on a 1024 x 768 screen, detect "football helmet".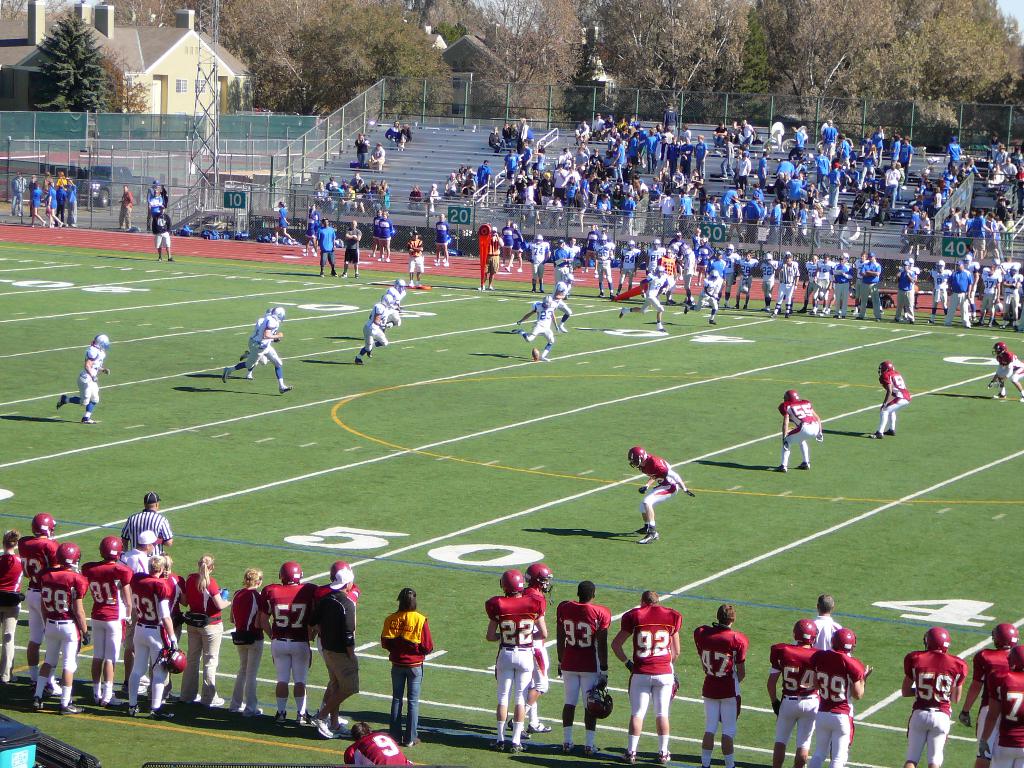
[161,650,186,673].
